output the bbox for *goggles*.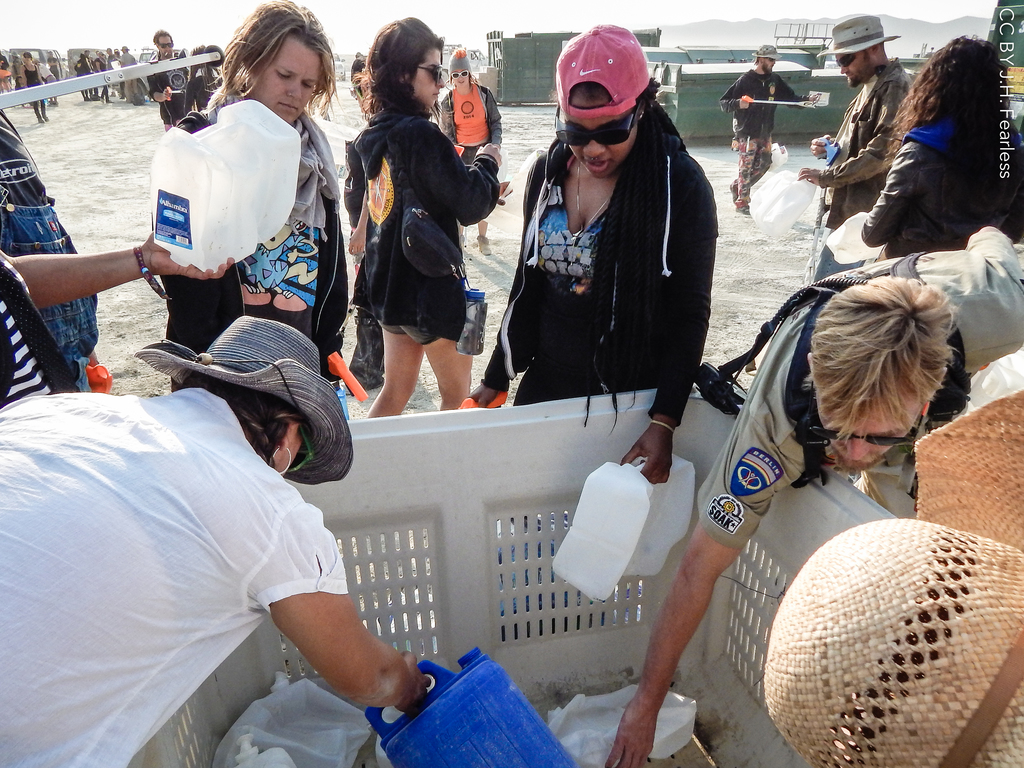
<bbox>829, 45, 863, 65</bbox>.
